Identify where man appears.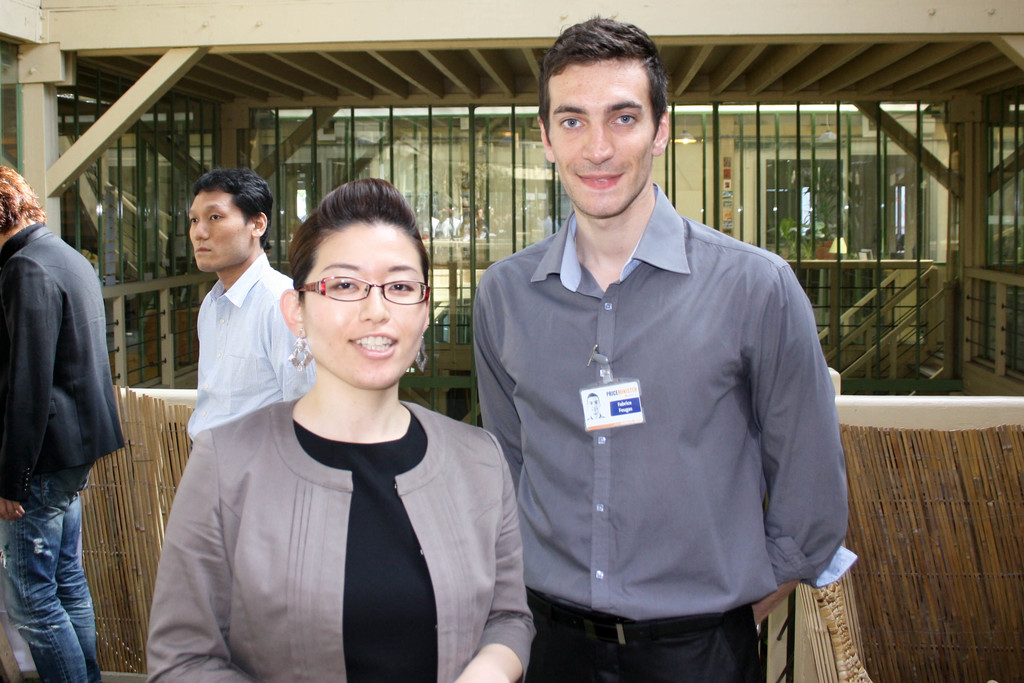
Appears at [185, 165, 316, 446].
